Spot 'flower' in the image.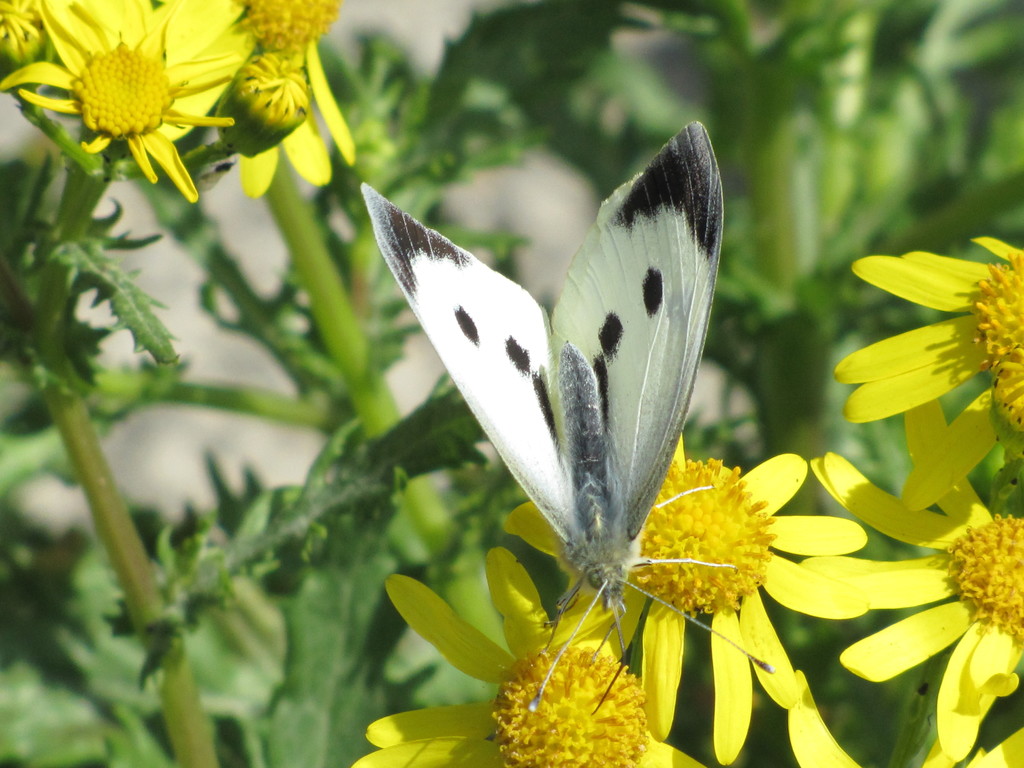
'flower' found at bbox(504, 433, 867, 765).
